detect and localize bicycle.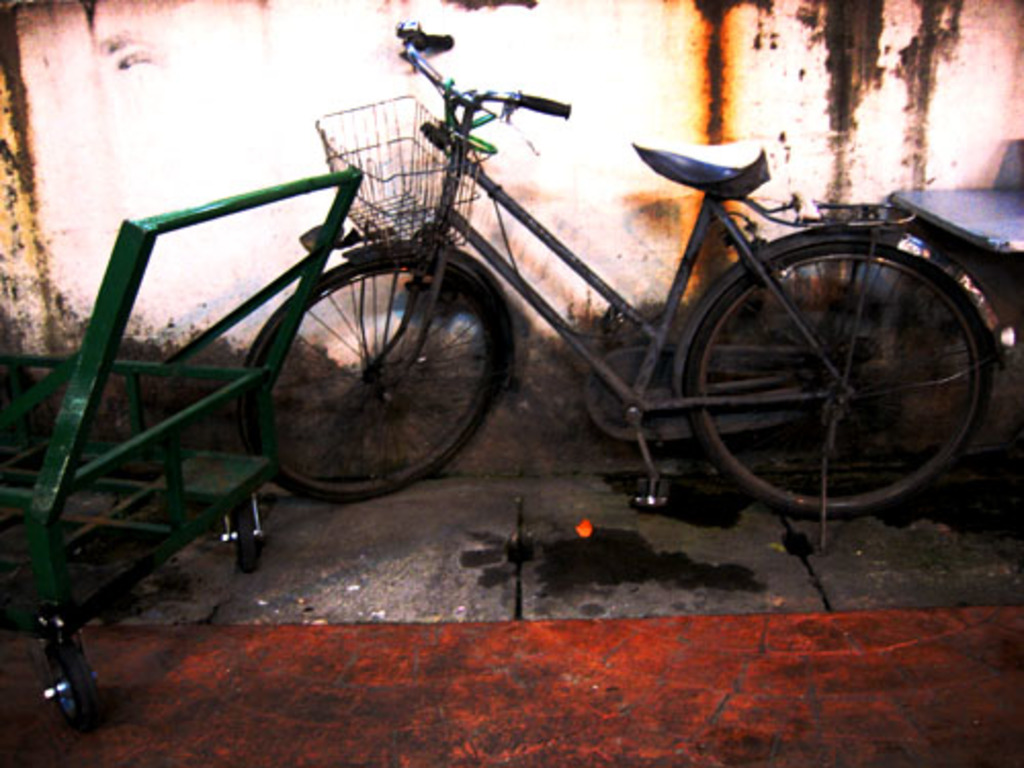
Localized at [279, 63, 1023, 559].
